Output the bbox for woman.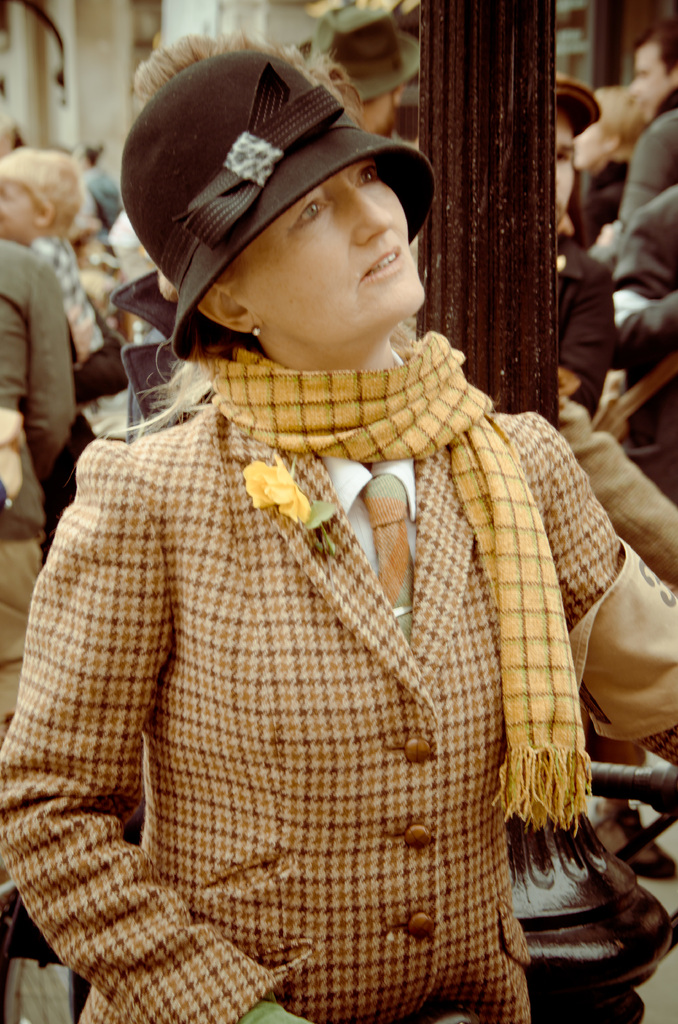
[12, 36, 668, 1023].
